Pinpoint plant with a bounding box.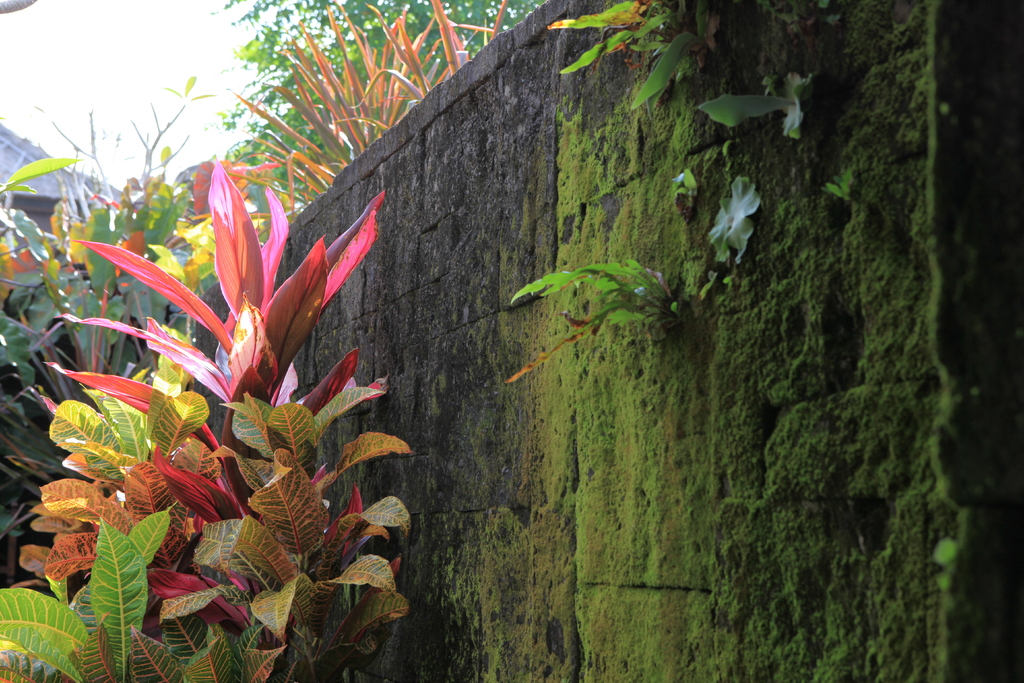
x1=541, y1=0, x2=716, y2=107.
